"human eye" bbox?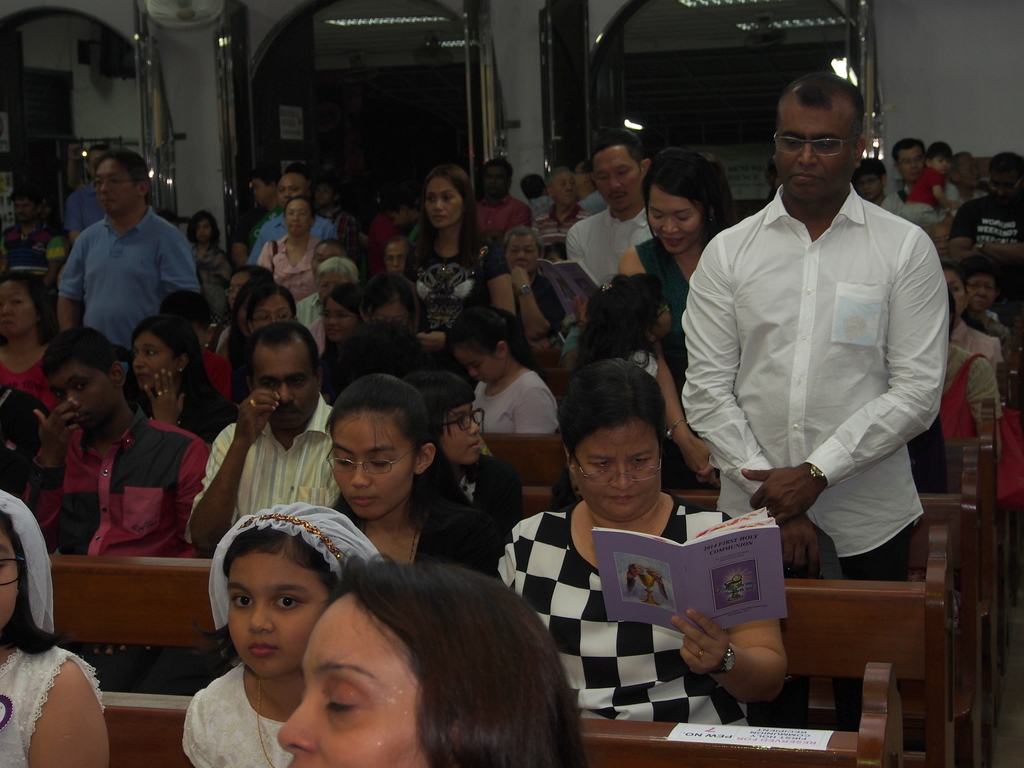
510 247 520 255
